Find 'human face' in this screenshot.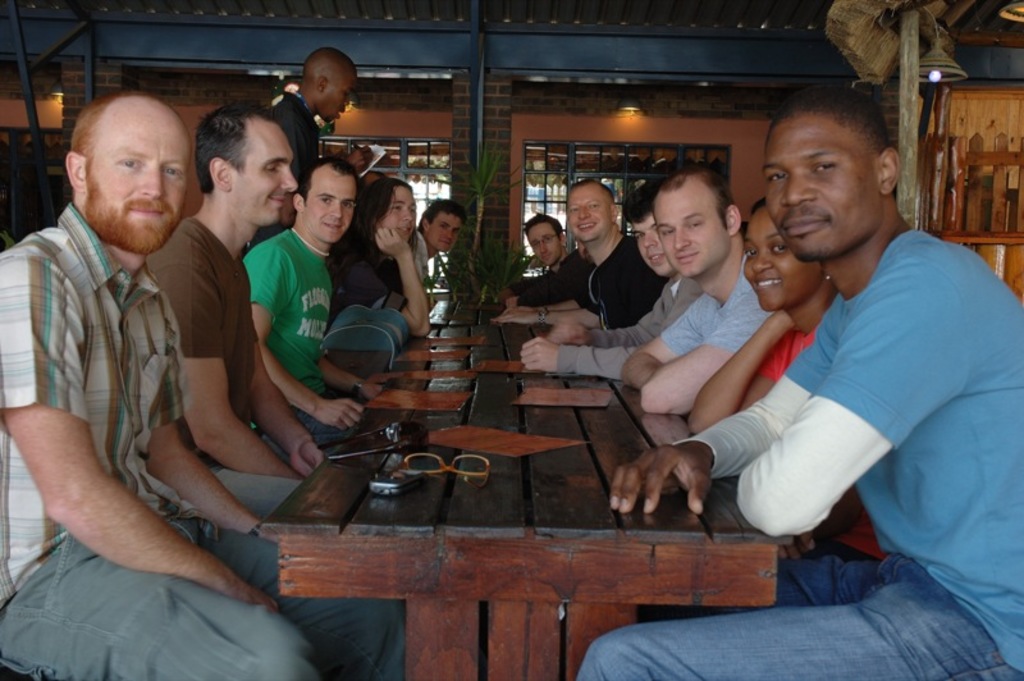
The bounding box for 'human face' is box(648, 172, 726, 270).
